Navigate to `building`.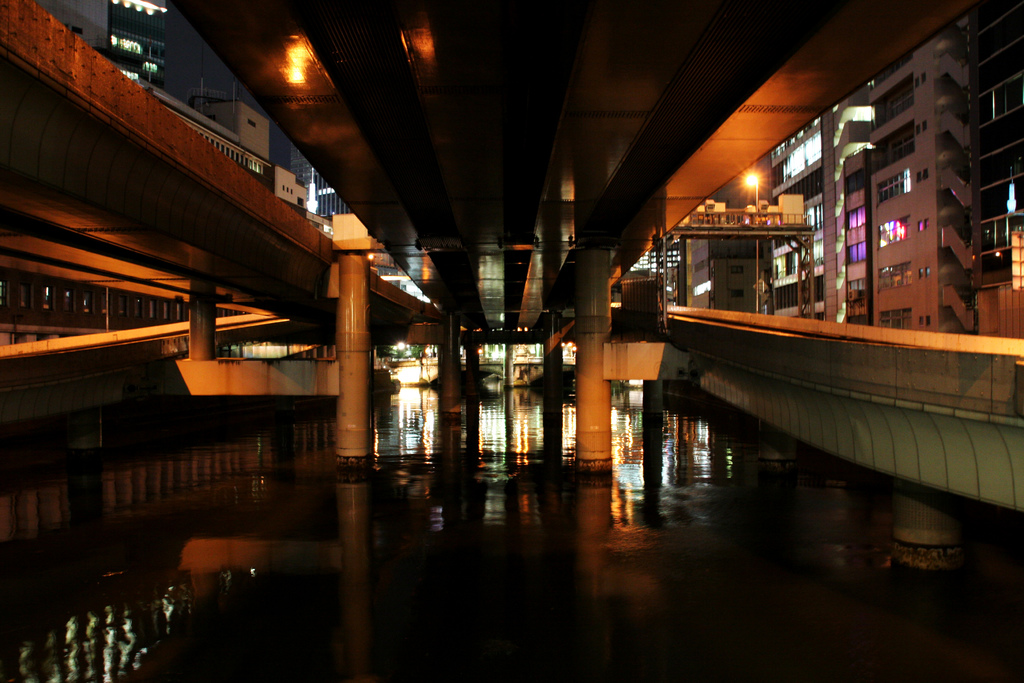
Navigation target: bbox(285, 138, 356, 219).
